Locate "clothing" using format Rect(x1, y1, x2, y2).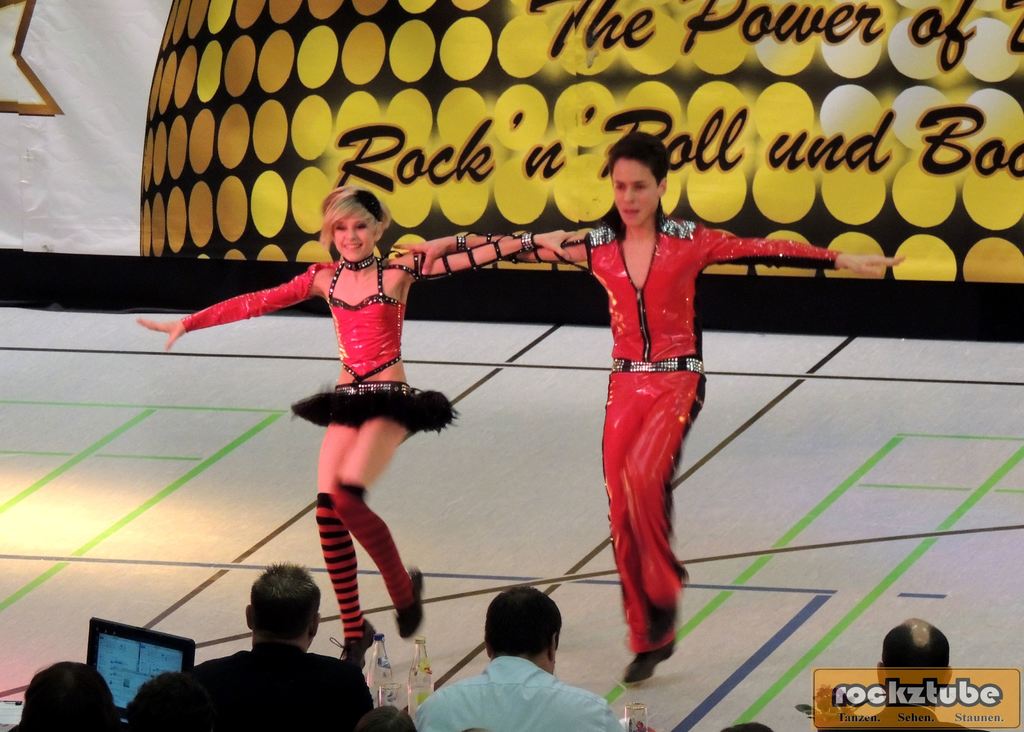
Rect(409, 644, 611, 731).
